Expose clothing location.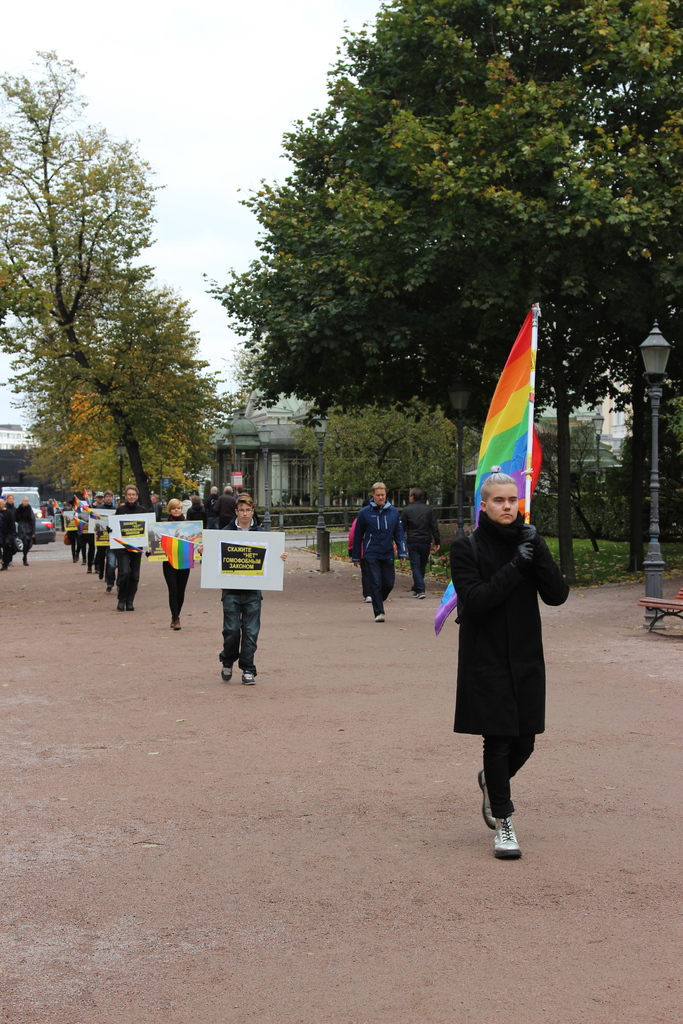
Exposed at {"x1": 20, "y1": 504, "x2": 33, "y2": 555}.
